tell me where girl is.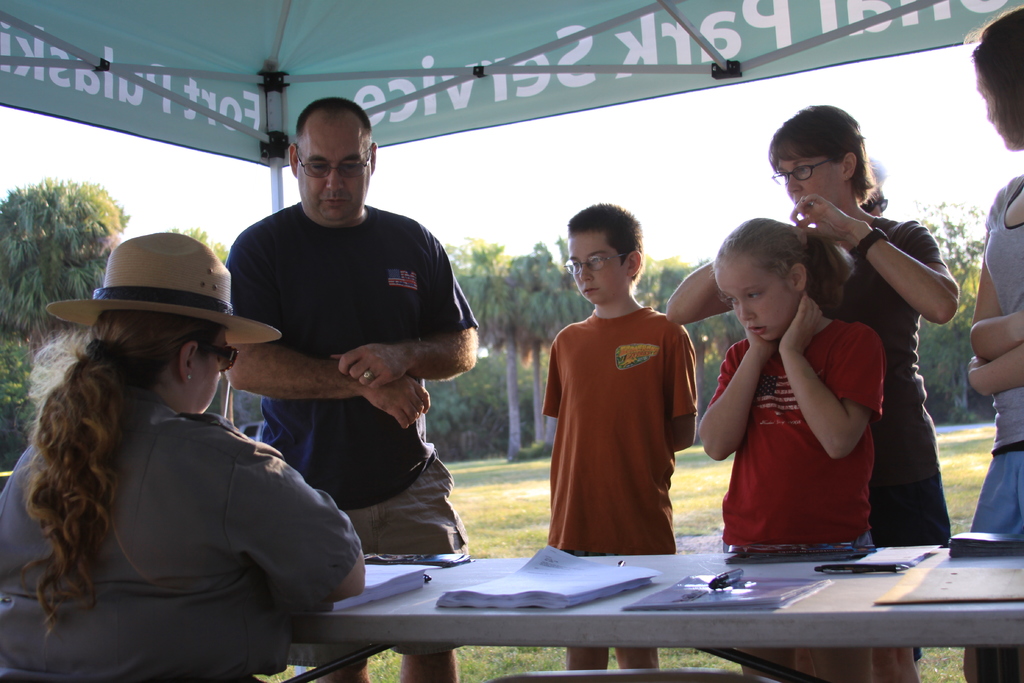
girl is at Rect(695, 217, 925, 677).
